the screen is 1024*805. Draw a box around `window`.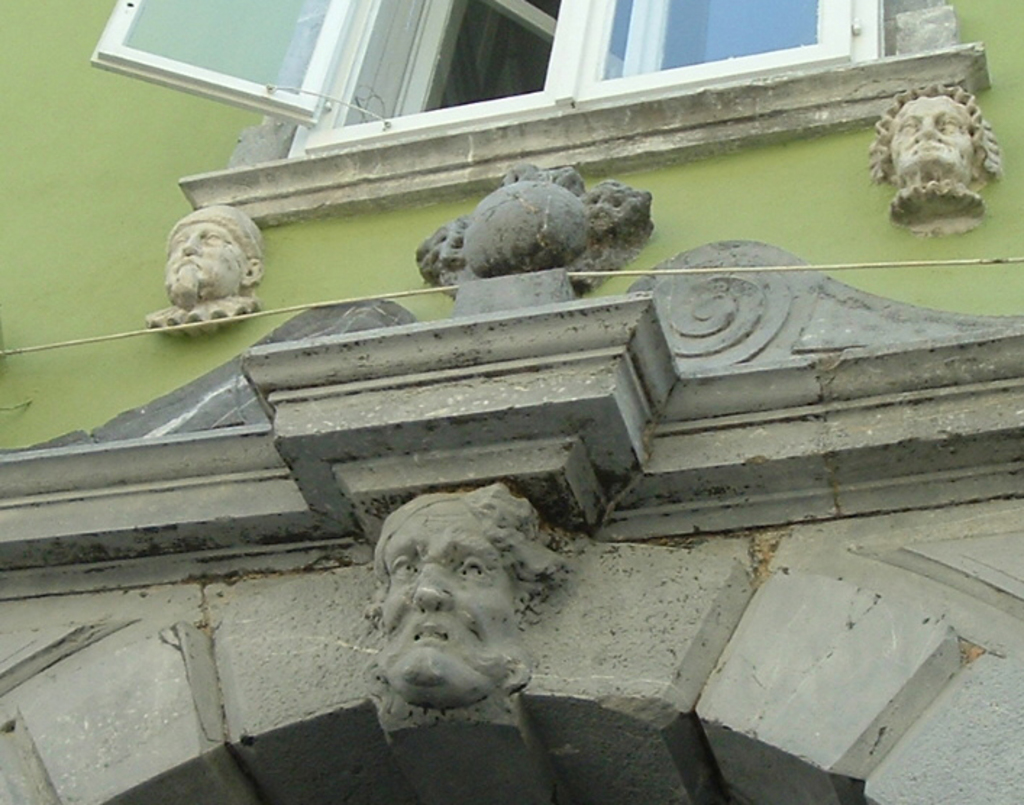
region(87, 0, 876, 155).
